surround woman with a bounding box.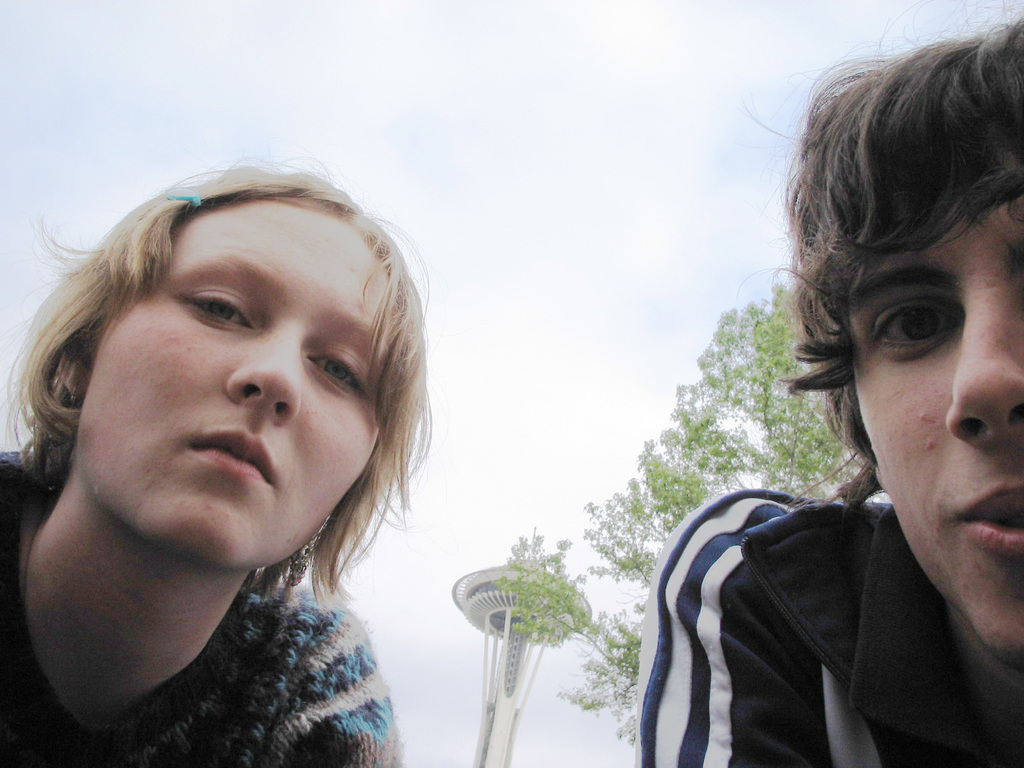
region(0, 162, 434, 767).
